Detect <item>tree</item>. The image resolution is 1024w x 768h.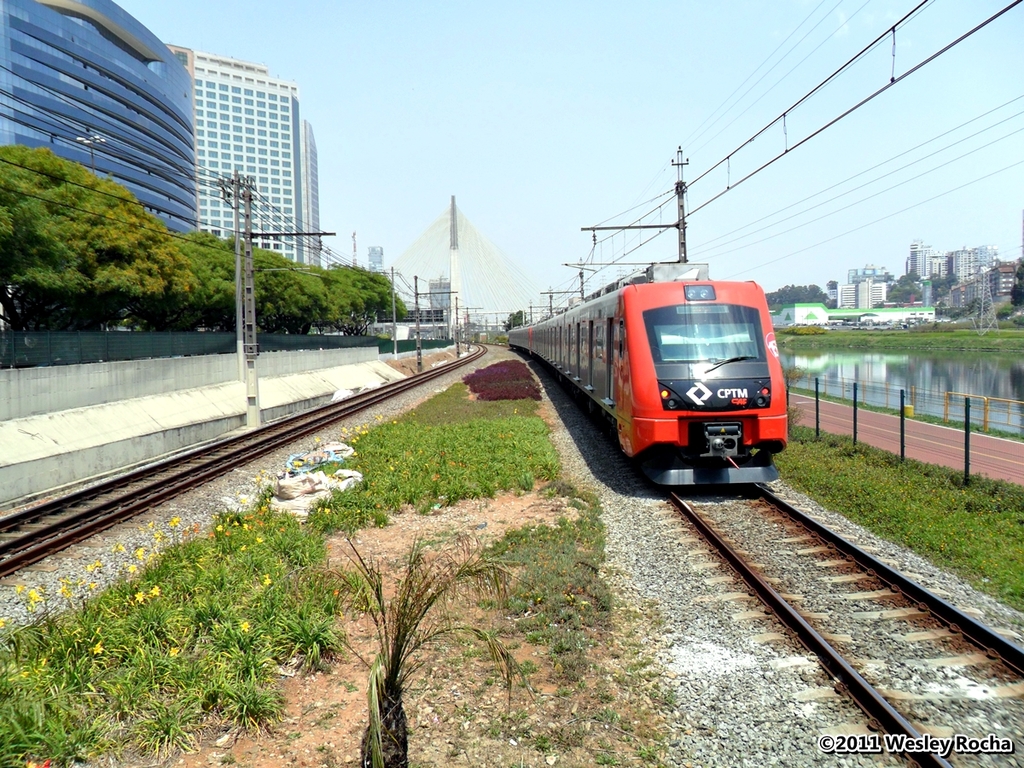
bbox=(503, 306, 526, 332).
